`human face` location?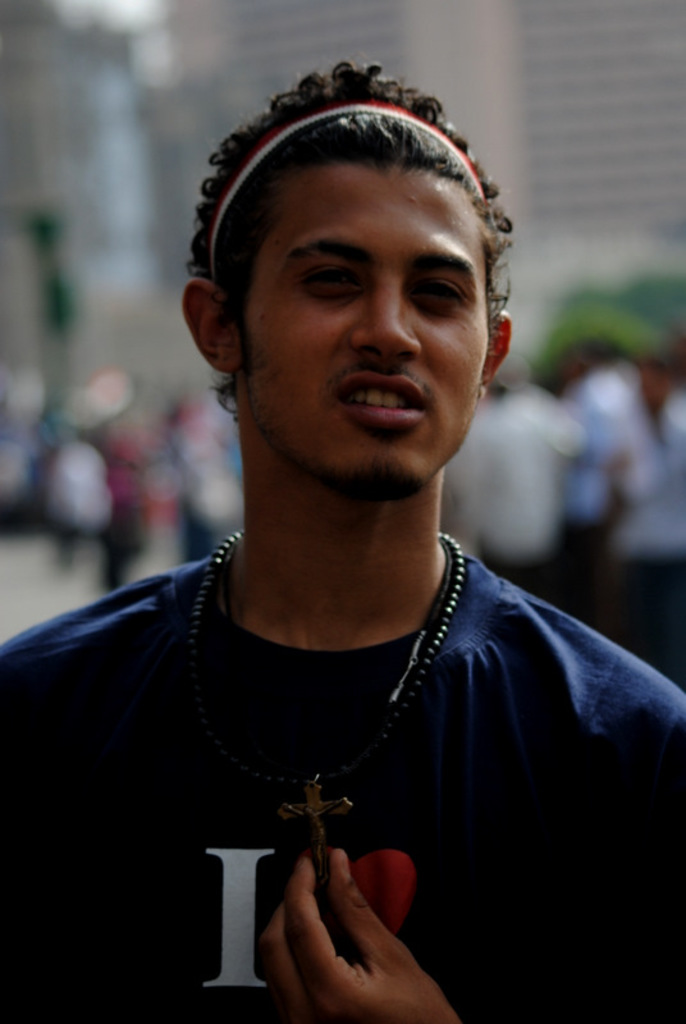
pyautogui.locateOnScreen(243, 165, 488, 497)
